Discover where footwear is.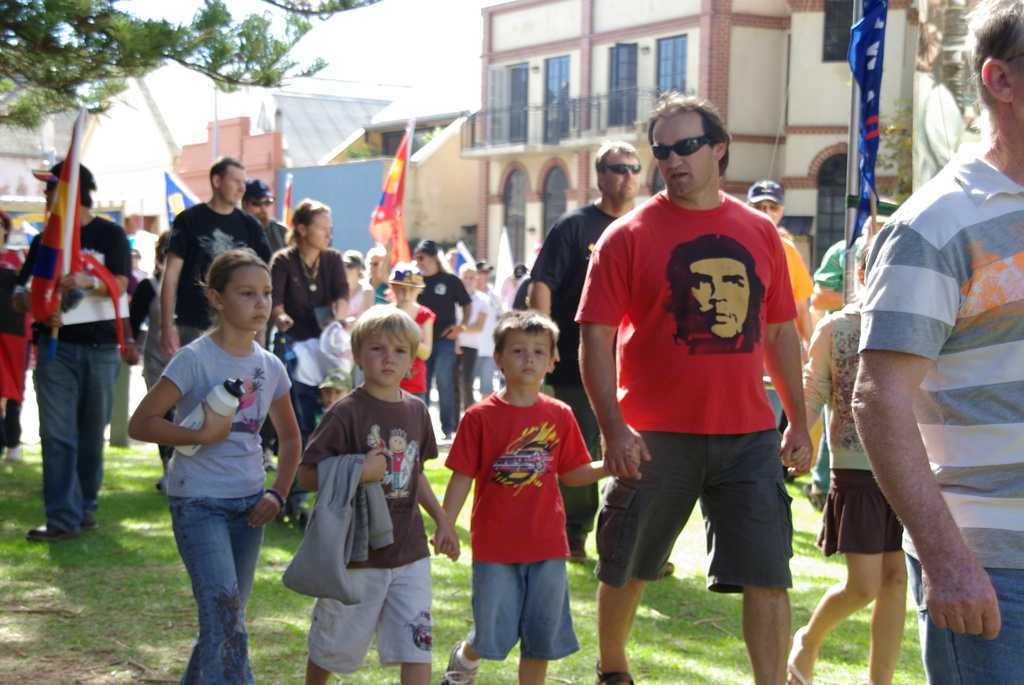
Discovered at 86 512 107 526.
